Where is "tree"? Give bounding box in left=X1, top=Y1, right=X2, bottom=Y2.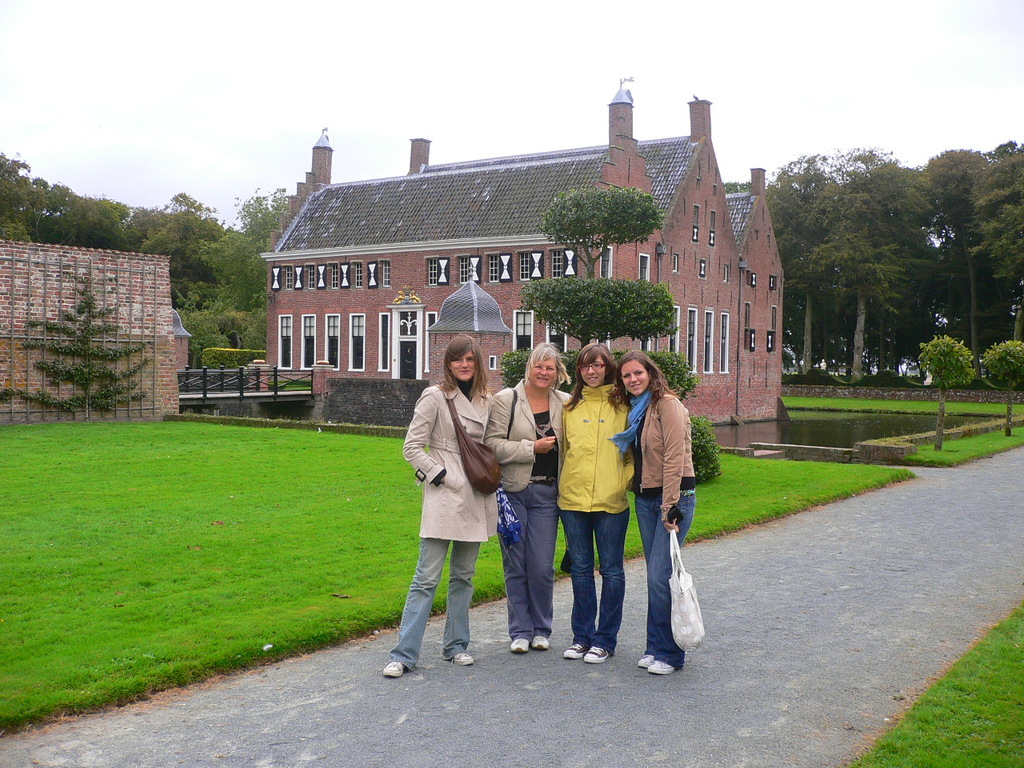
left=0, top=254, right=154, bottom=432.
